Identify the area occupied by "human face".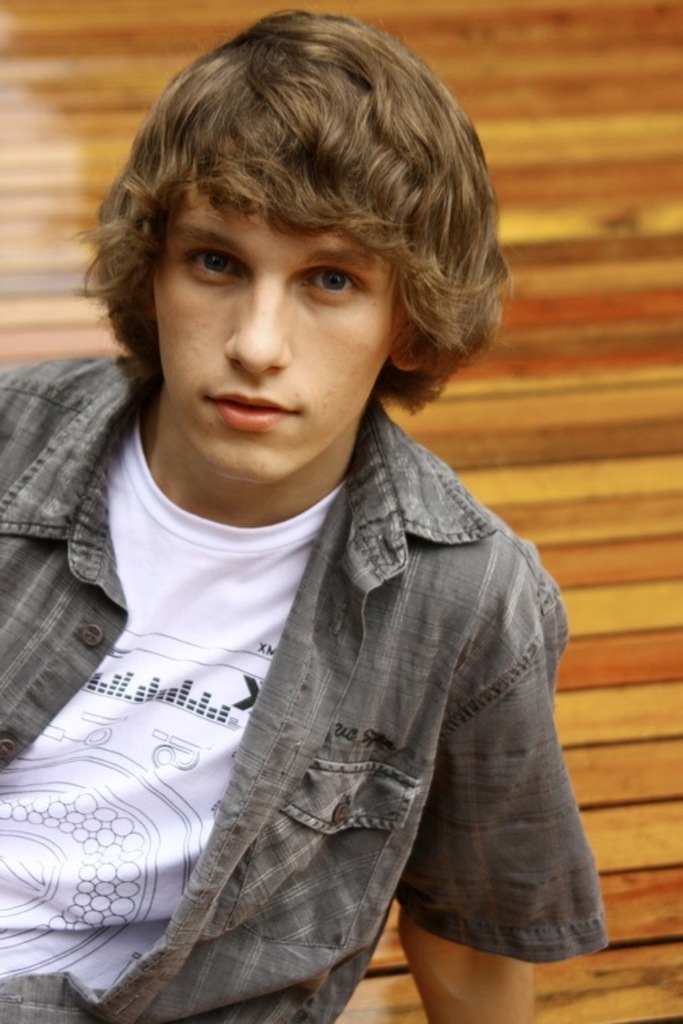
Area: {"left": 151, "top": 181, "right": 400, "bottom": 483}.
